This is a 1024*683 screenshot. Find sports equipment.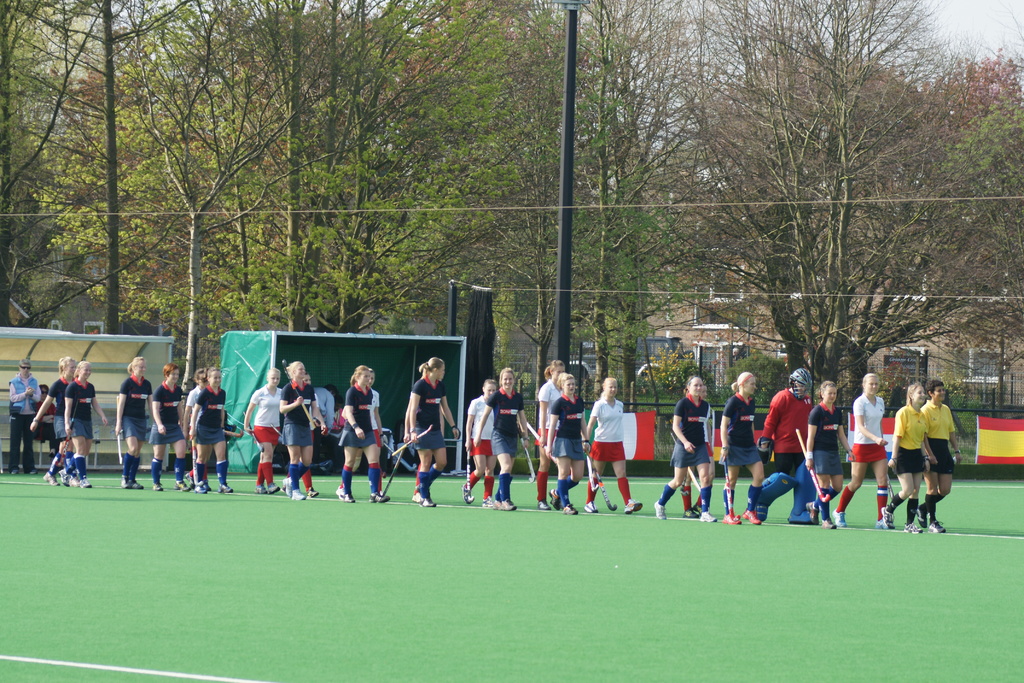
Bounding box: x1=520 y1=427 x2=538 y2=482.
